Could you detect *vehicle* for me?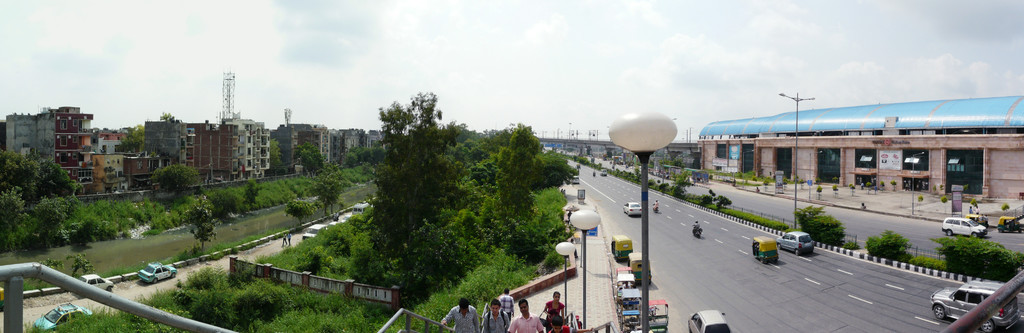
Detection result: (left=79, top=275, right=113, bottom=291).
